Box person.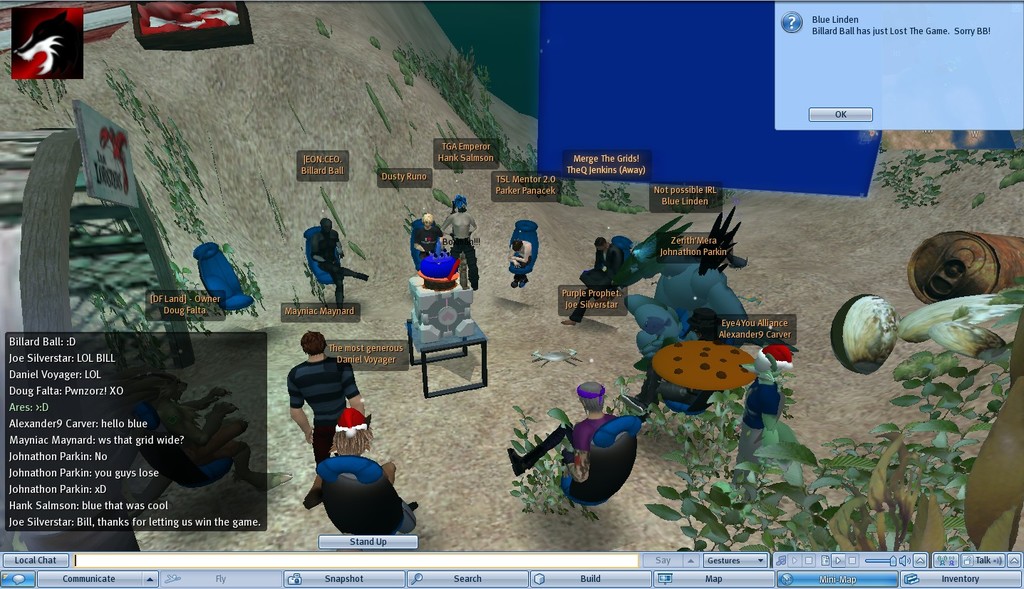
bbox(620, 309, 730, 423).
